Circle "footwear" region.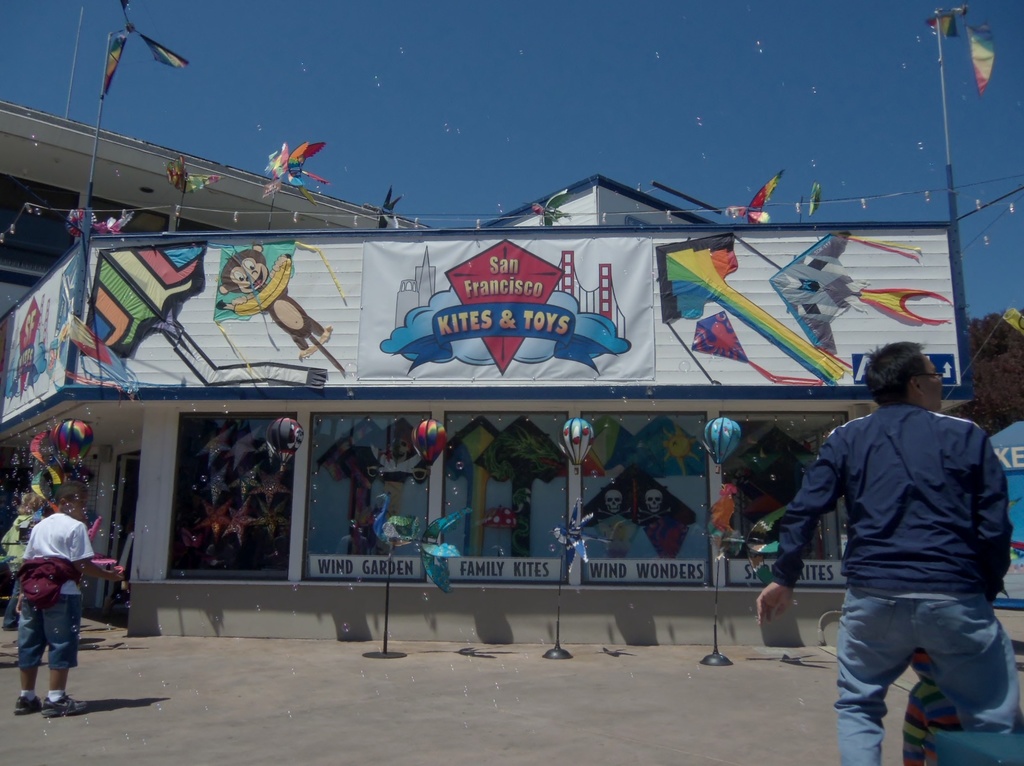
Region: {"left": 42, "top": 697, "right": 84, "bottom": 717}.
